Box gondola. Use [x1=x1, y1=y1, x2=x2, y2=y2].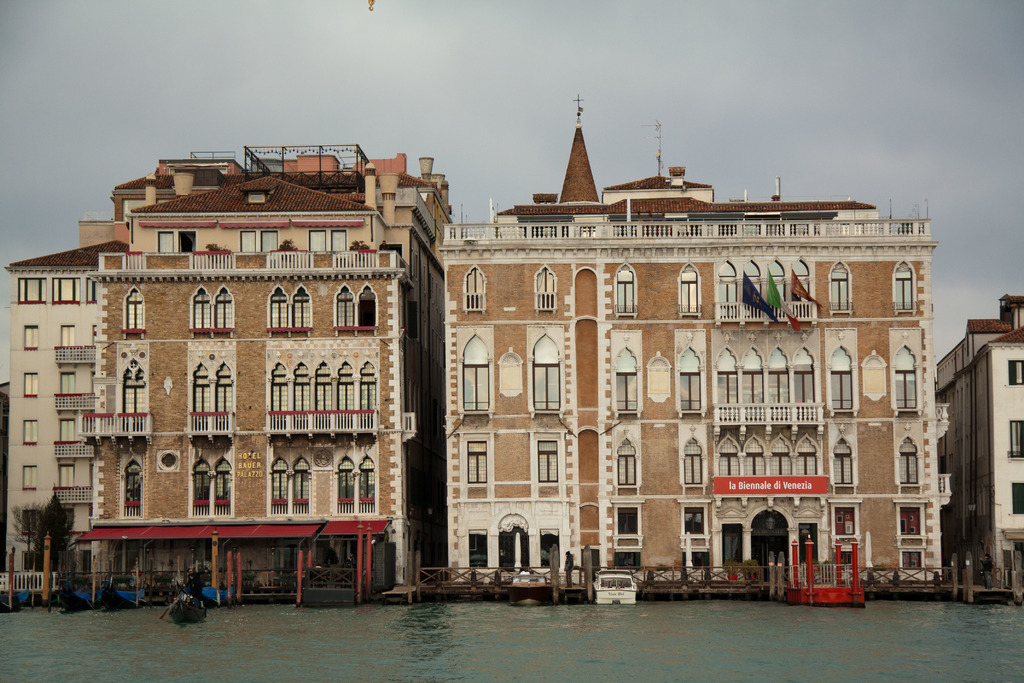
[x1=168, y1=577, x2=211, y2=623].
